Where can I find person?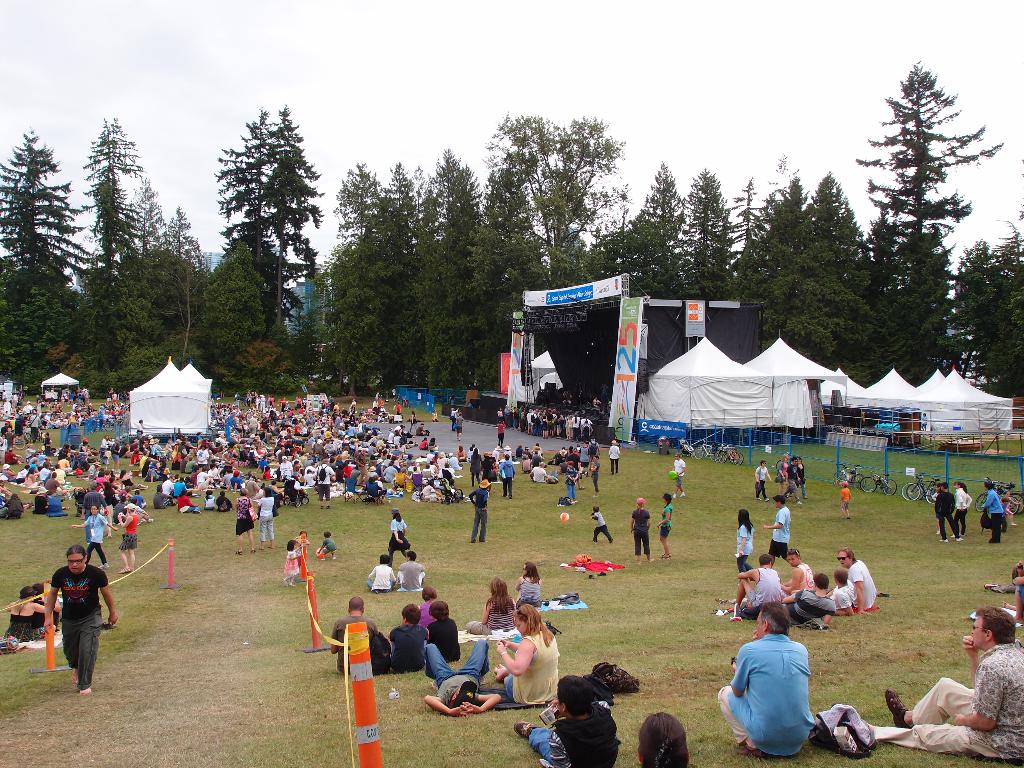
You can find it at l=413, t=580, r=446, b=623.
